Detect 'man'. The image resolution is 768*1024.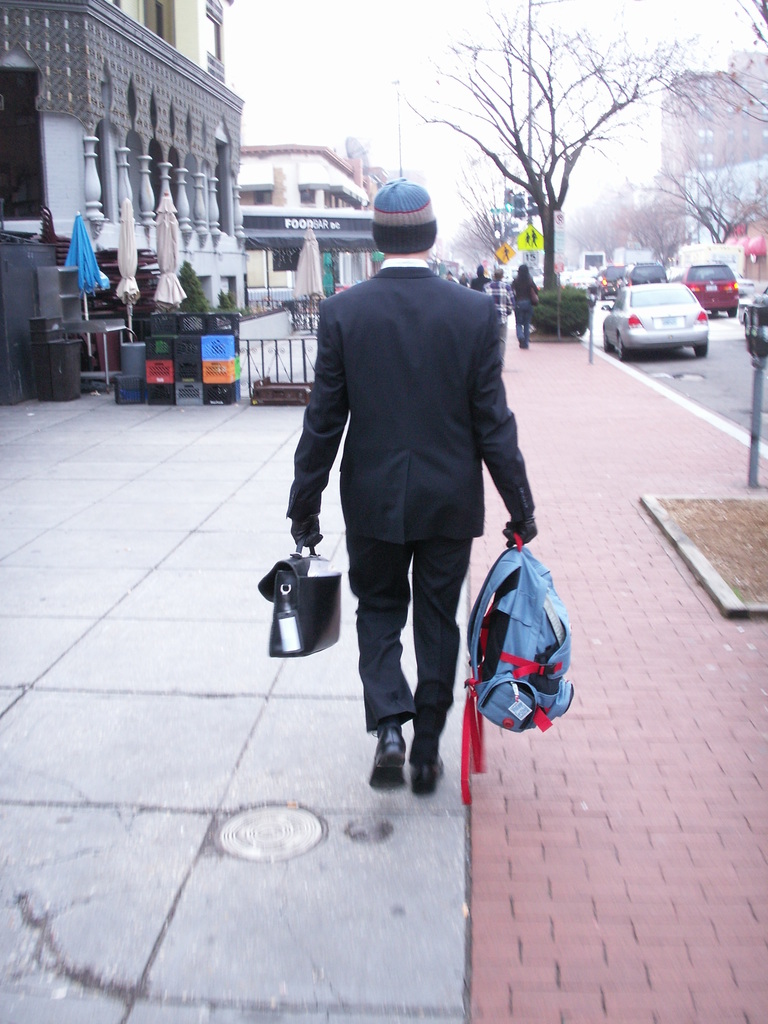
locate(276, 168, 543, 818).
